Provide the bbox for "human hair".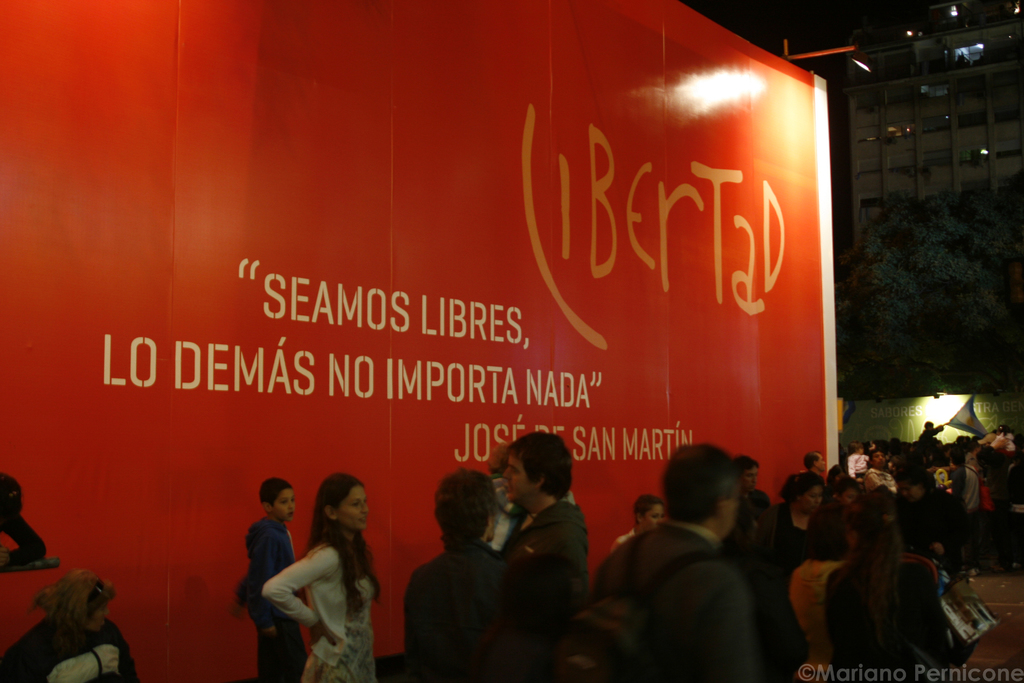
box(431, 467, 504, 548).
